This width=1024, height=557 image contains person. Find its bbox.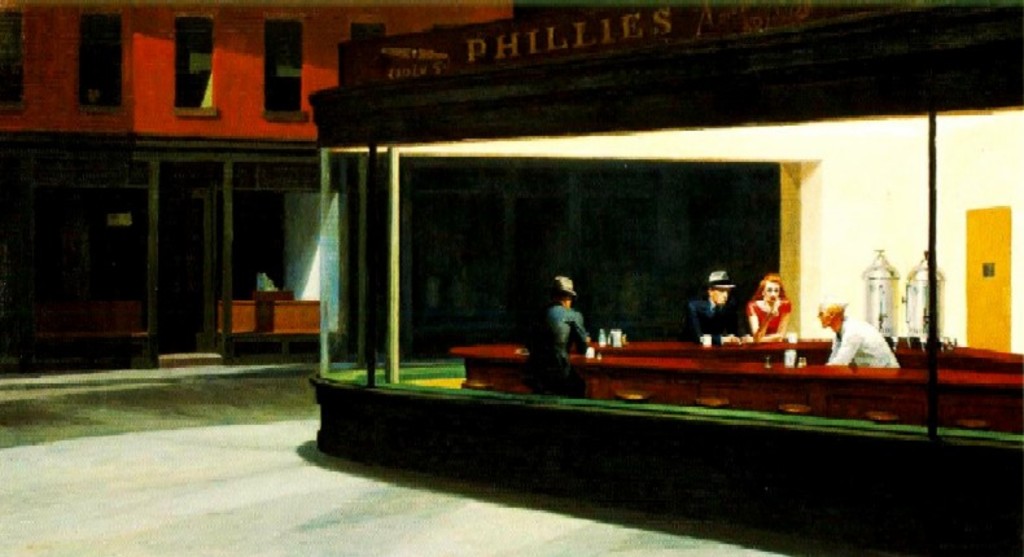
crop(754, 273, 789, 351).
